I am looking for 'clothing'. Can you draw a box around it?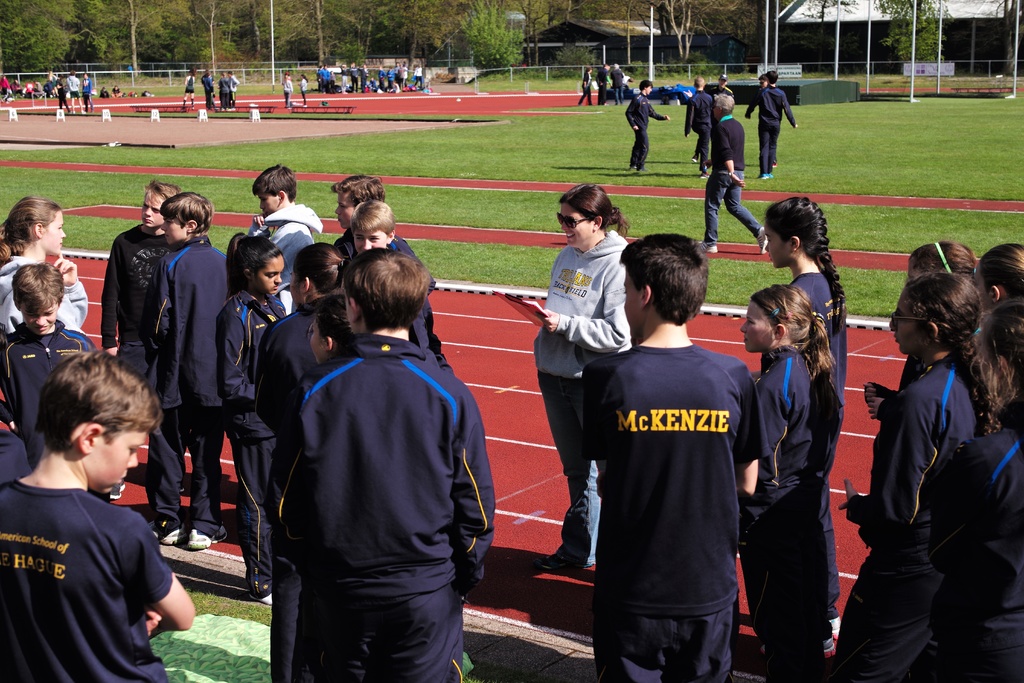
Sure, the bounding box is [927, 421, 1023, 682].
